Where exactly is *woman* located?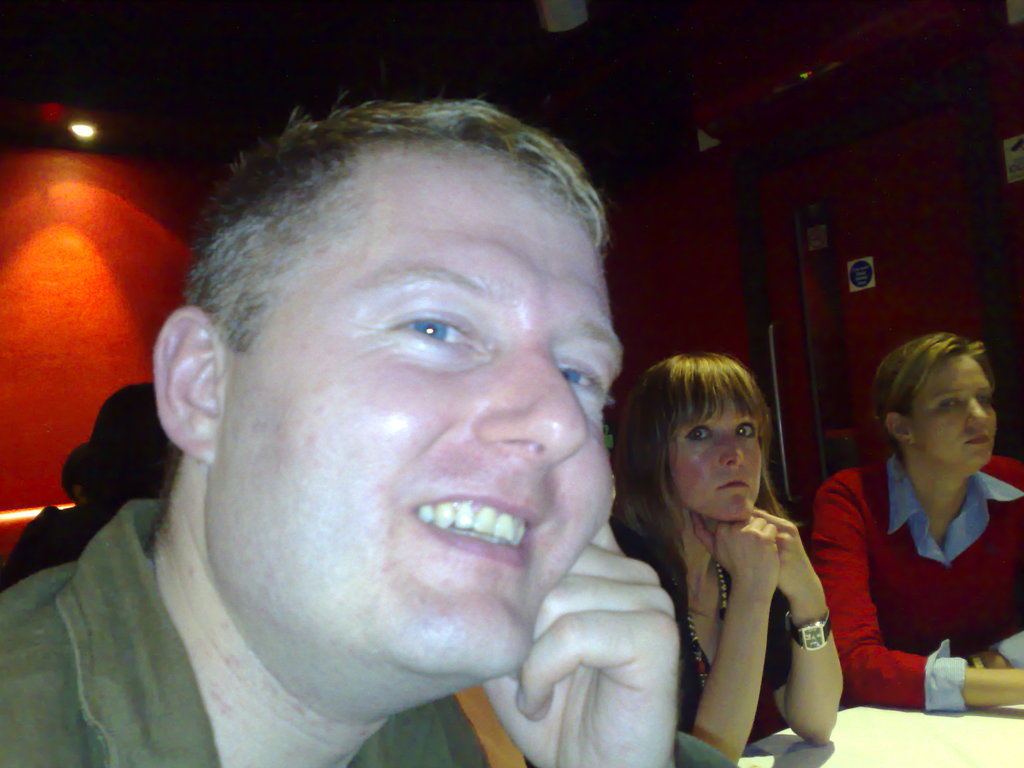
Its bounding box is (x1=0, y1=380, x2=181, y2=586).
